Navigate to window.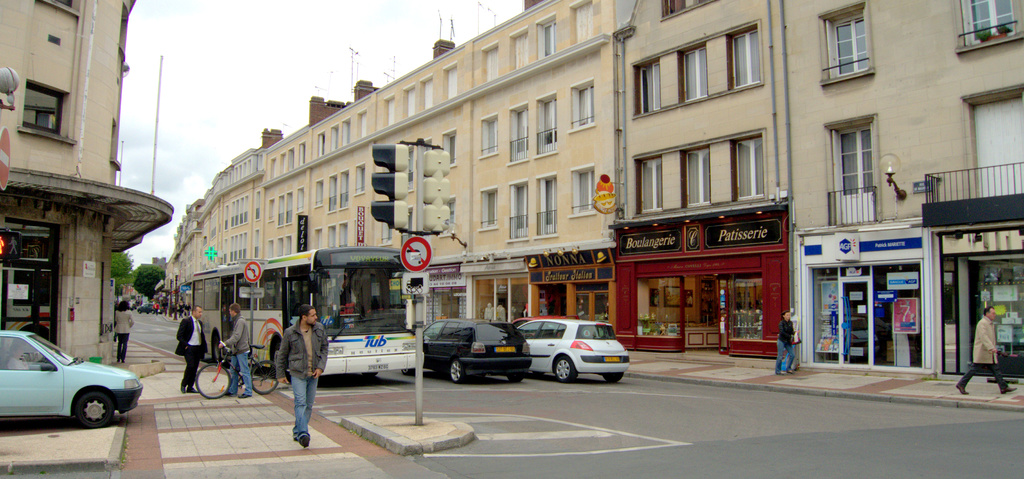
Navigation target: 453:201:454:226.
